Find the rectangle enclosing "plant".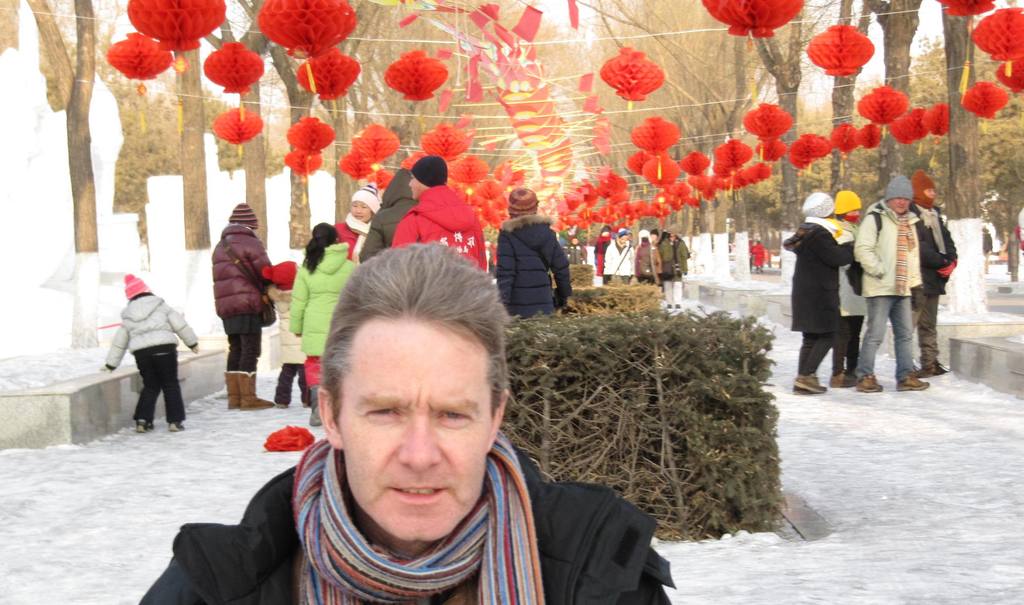
select_region(559, 242, 588, 266).
